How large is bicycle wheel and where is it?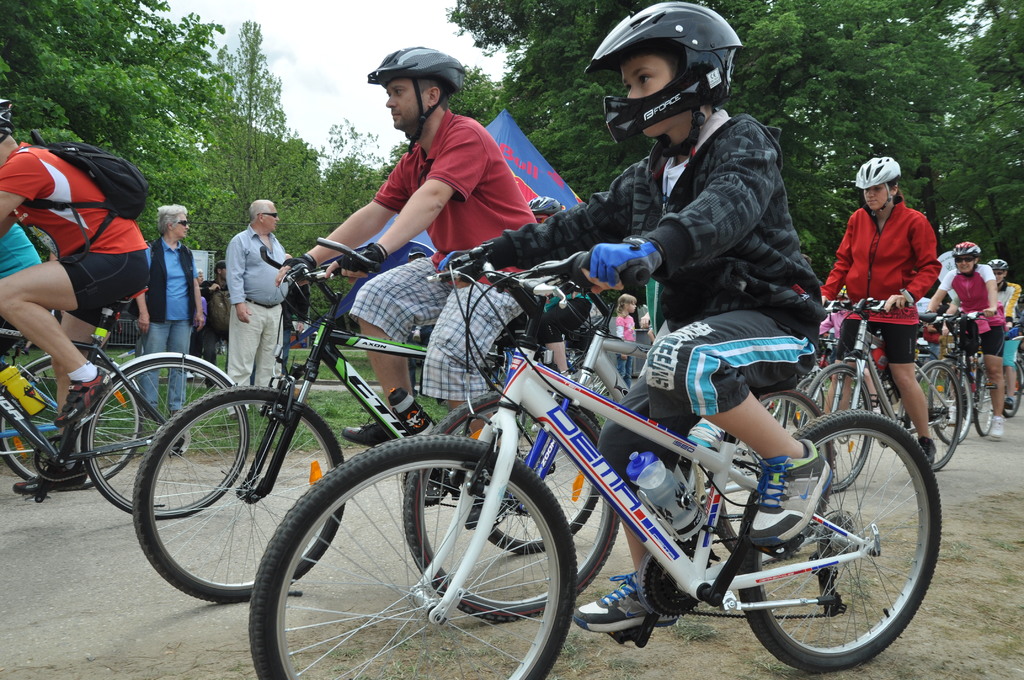
Bounding box: bbox=[737, 408, 941, 670].
